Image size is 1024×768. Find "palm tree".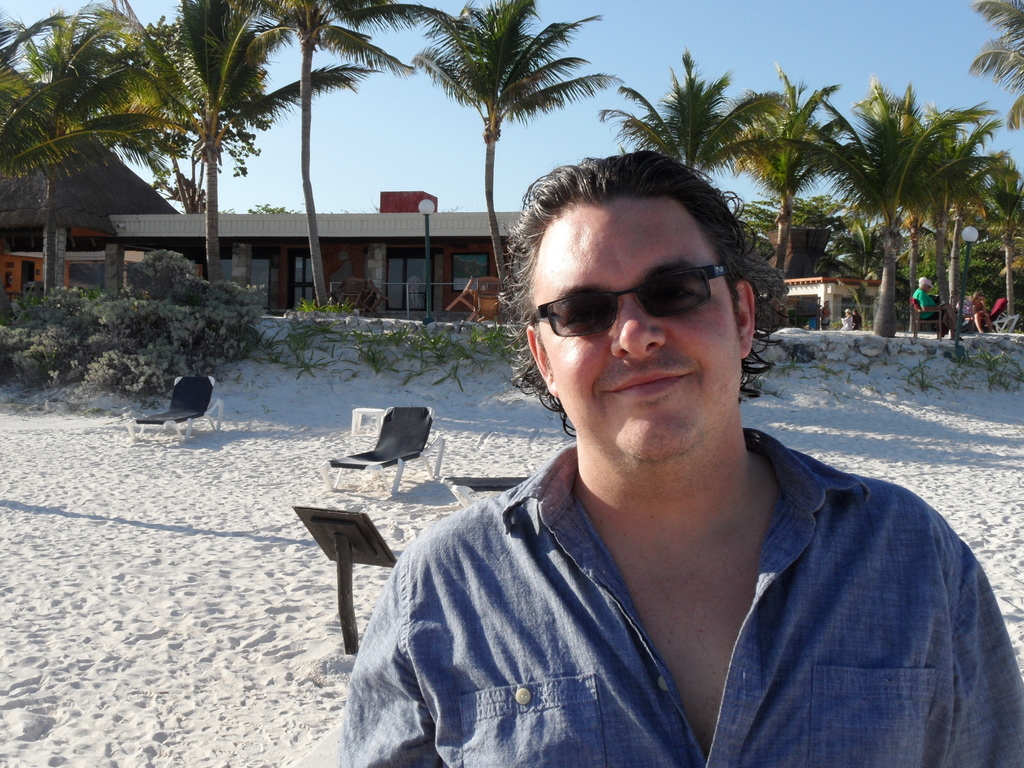
[left=614, top=72, right=735, bottom=351].
